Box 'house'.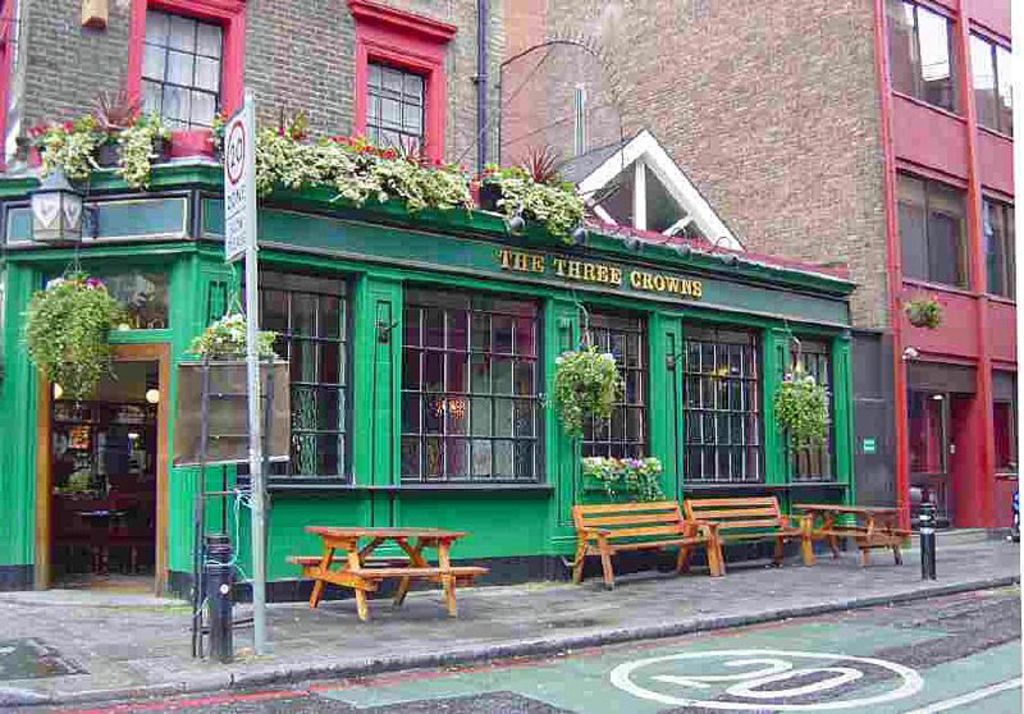
l=541, t=0, r=1016, b=554.
